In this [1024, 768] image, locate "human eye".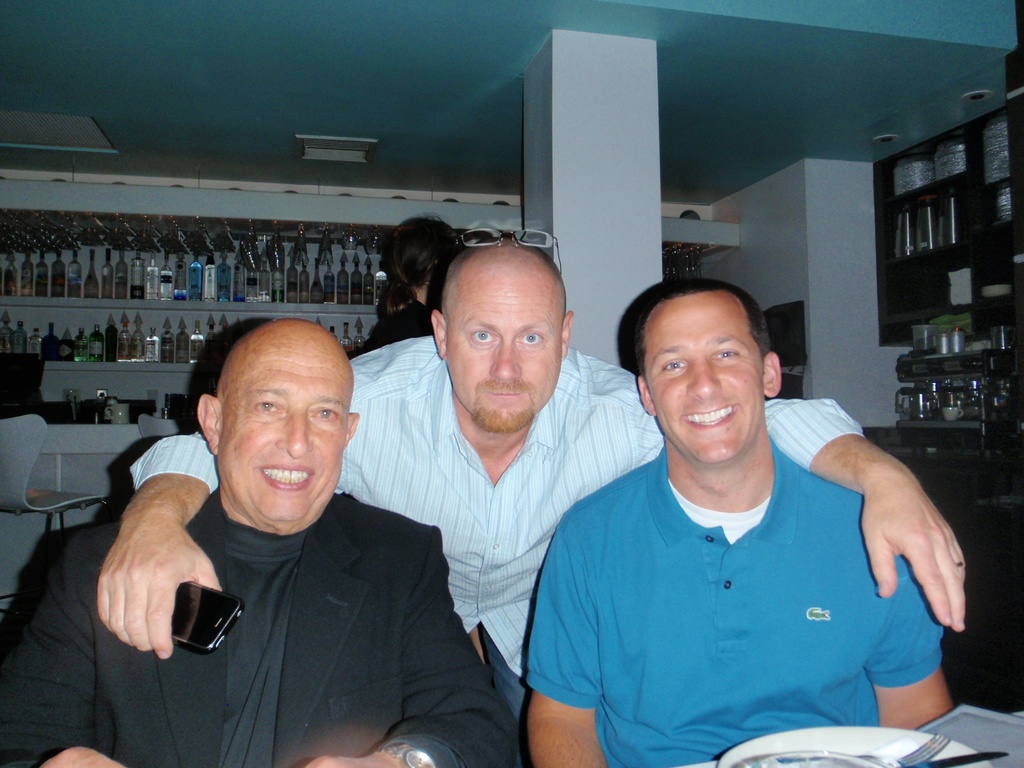
Bounding box: bbox(516, 329, 542, 346).
